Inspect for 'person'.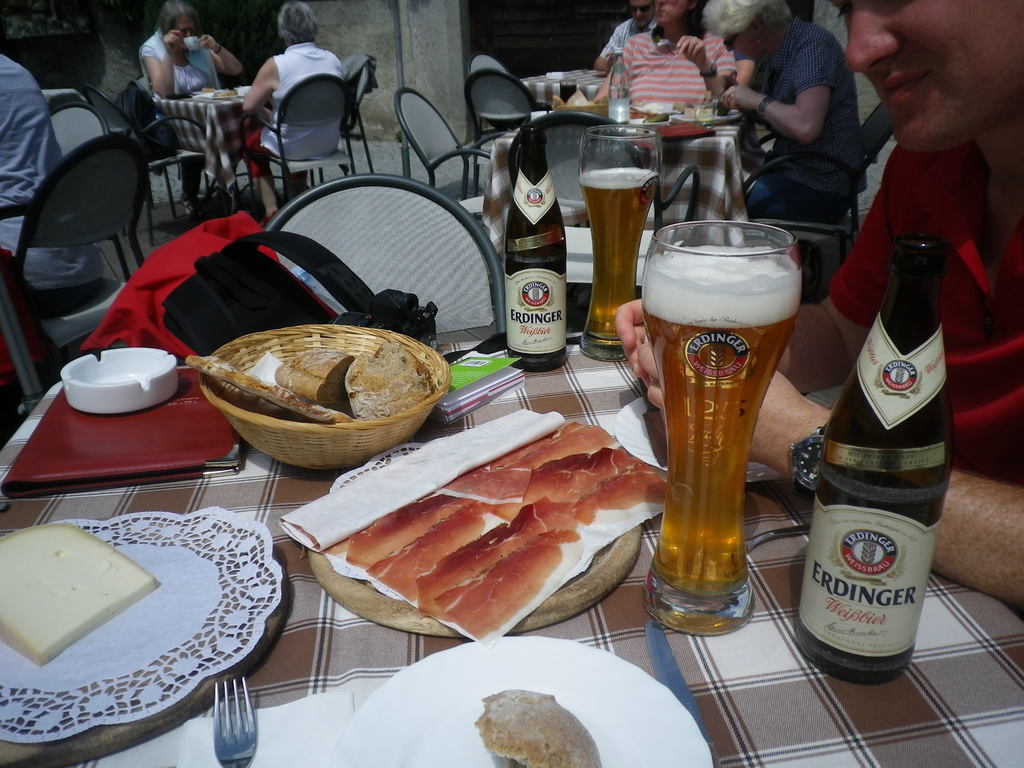
Inspection: l=698, t=0, r=872, b=225.
